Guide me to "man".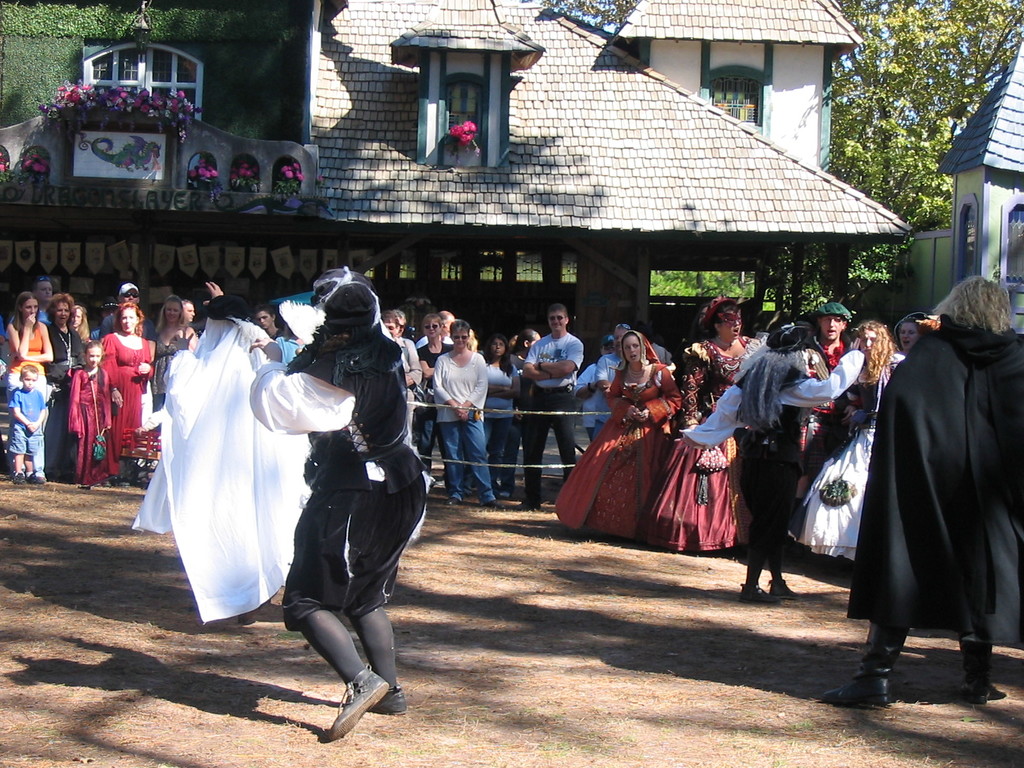
Guidance: <region>254, 278, 440, 732</region>.
